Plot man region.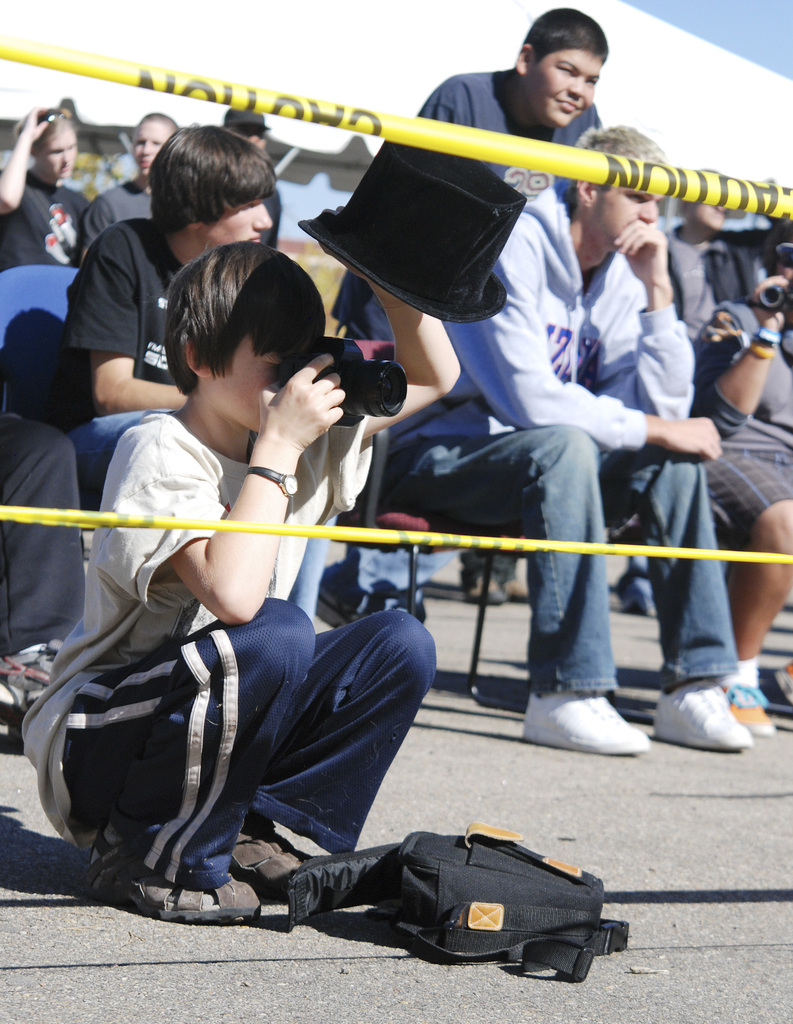
Plotted at select_region(692, 156, 792, 738).
